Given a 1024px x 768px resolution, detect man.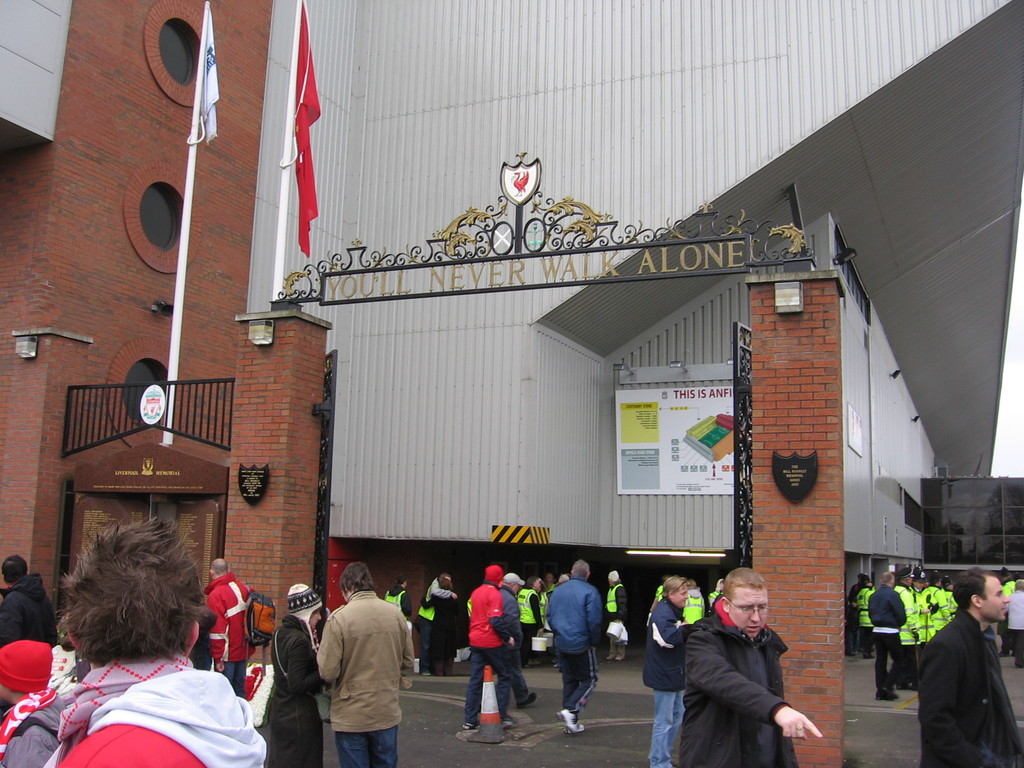
644/575/689/765.
